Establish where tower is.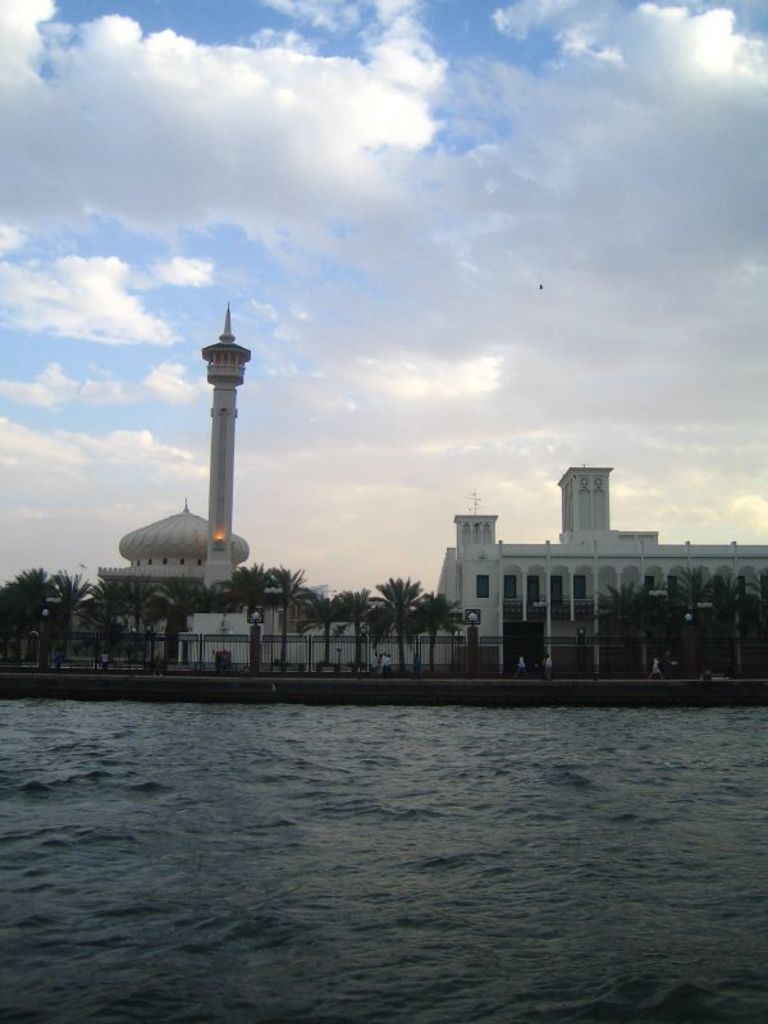
Established at detection(430, 468, 762, 673).
